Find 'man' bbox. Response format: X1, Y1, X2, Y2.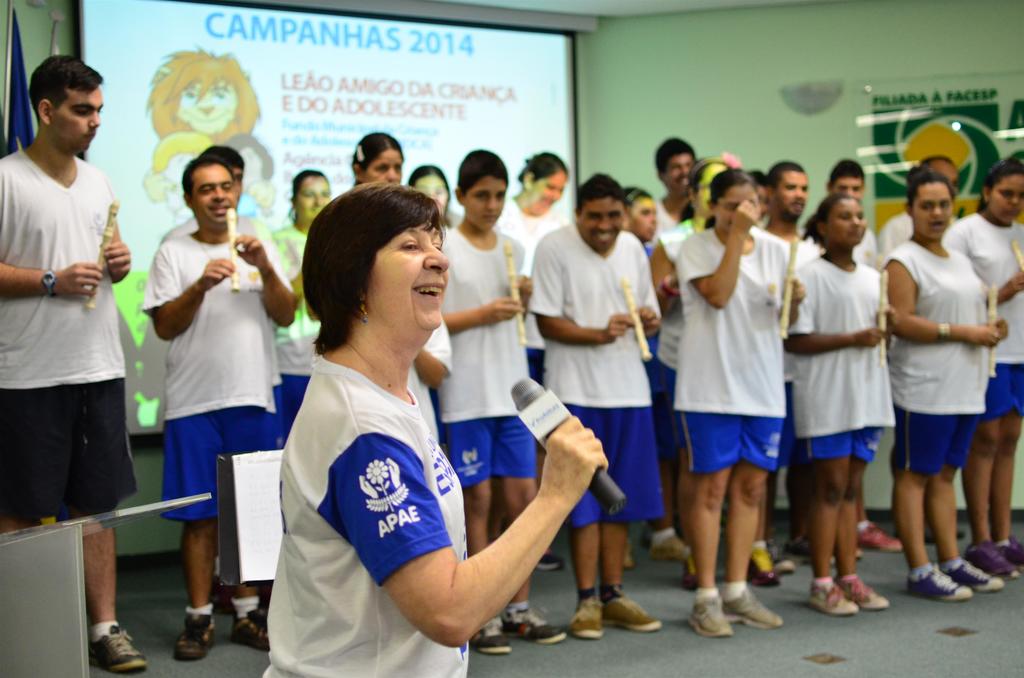
824, 155, 902, 558.
